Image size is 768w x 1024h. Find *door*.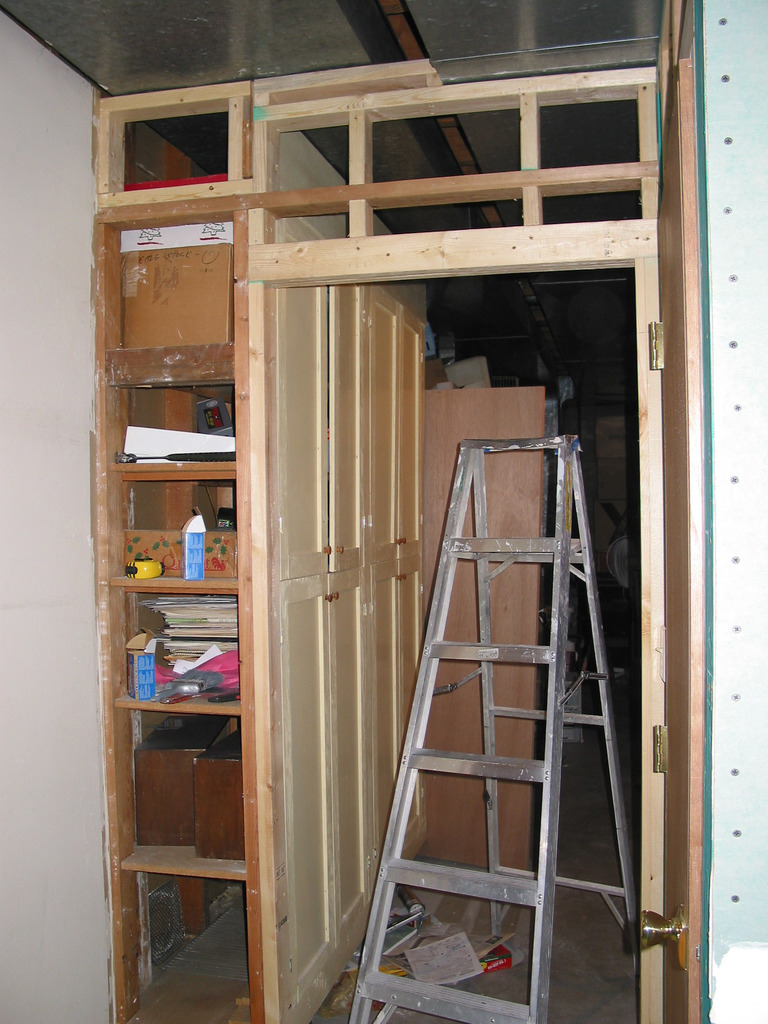
crop(275, 284, 429, 1023).
